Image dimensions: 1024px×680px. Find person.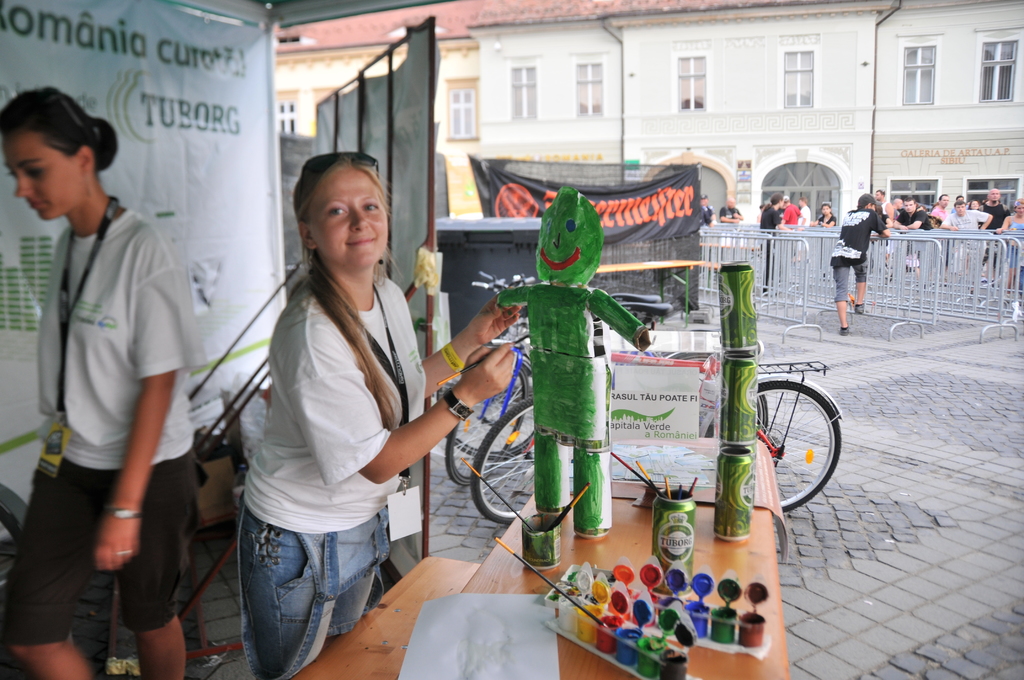
x1=812, y1=200, x2=842, y2=227.
